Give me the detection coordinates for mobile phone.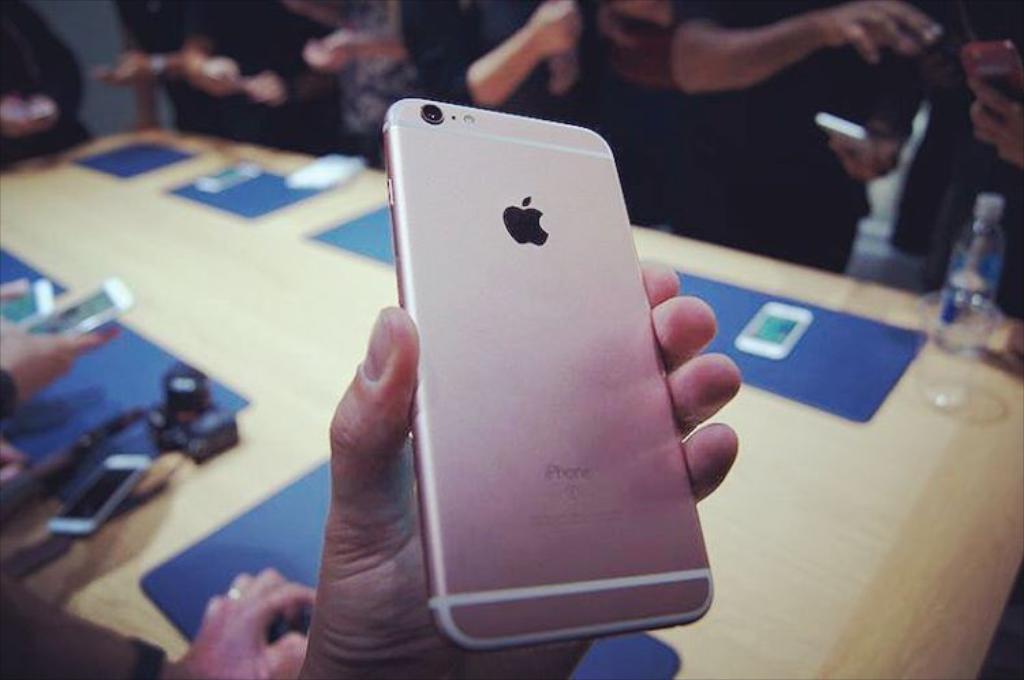
<region>377, 104, 740, 660</region>.
